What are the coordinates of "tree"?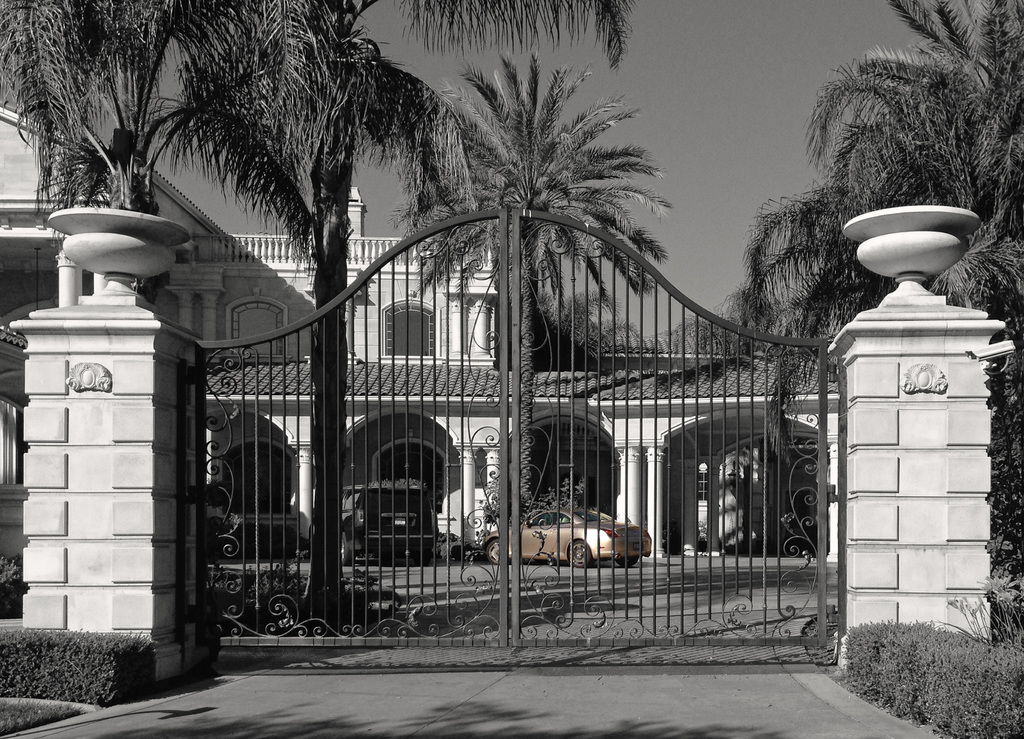
529 306 625 371.
